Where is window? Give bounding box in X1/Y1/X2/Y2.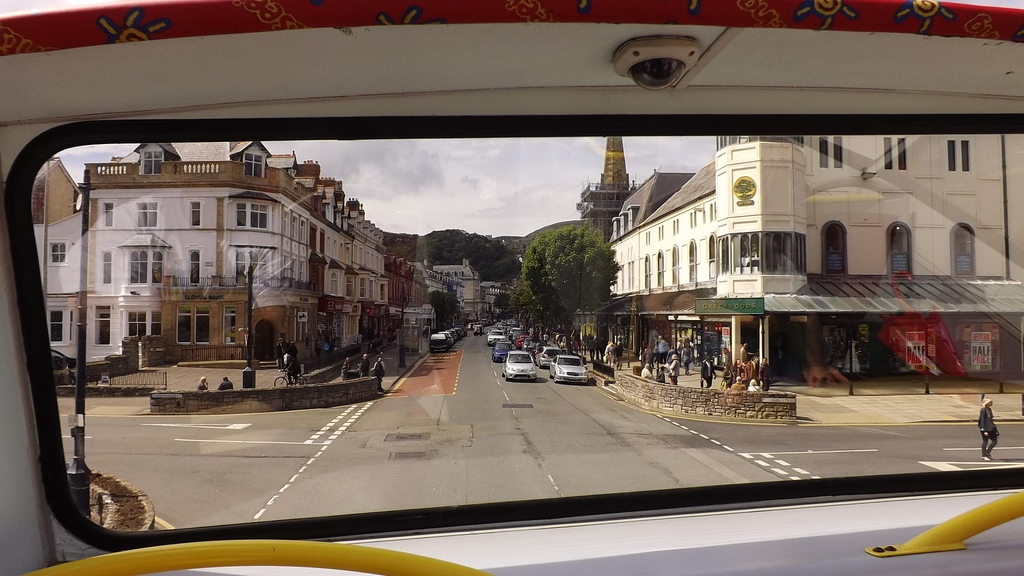
884/133/893/168.
